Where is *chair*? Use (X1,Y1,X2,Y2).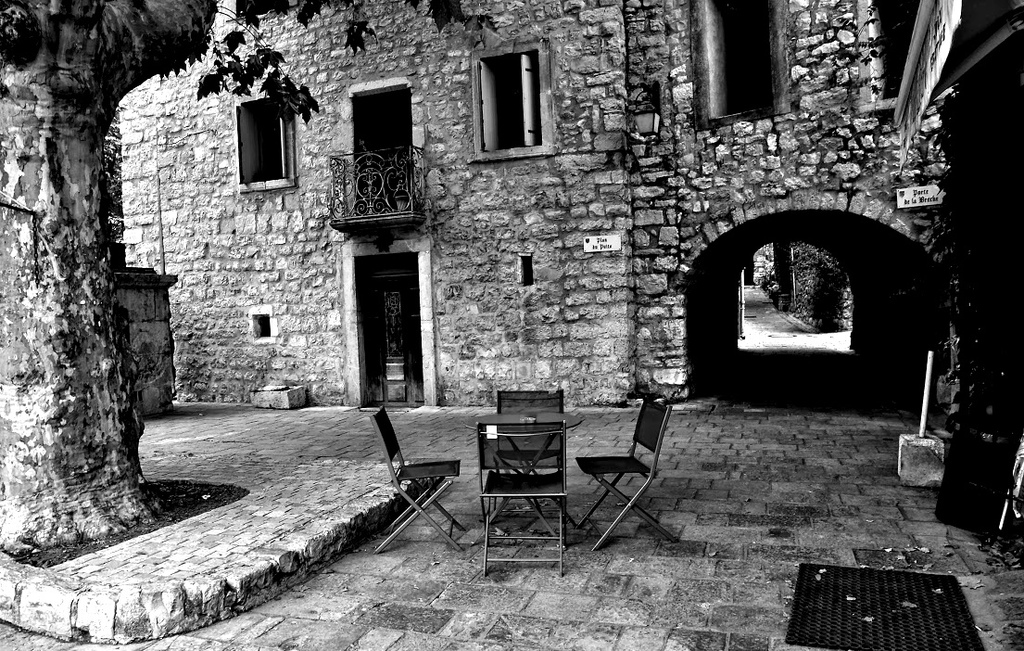
(474,420,571,580).
